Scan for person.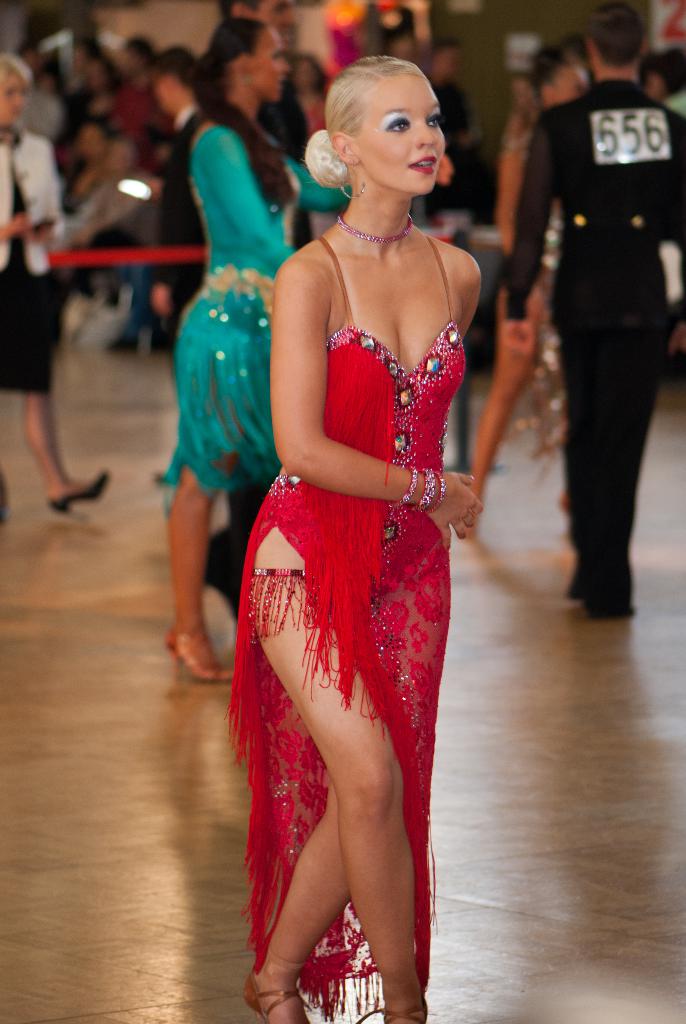
Scan result: 647/38/685/148.
